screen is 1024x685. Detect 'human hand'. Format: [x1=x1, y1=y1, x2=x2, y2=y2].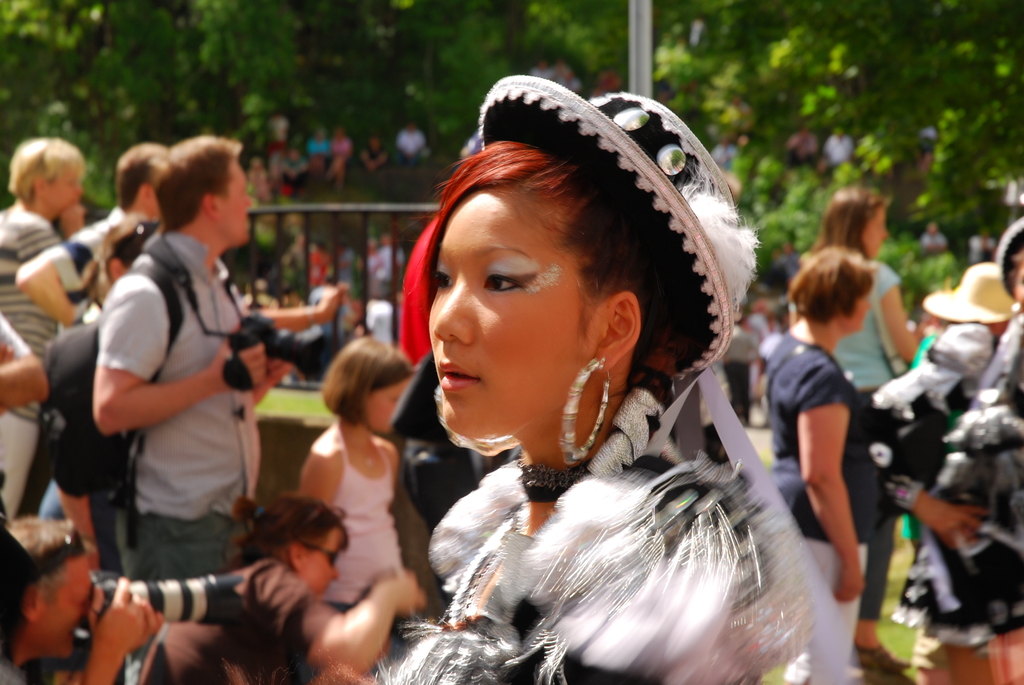
[x1=316, y1=280, x2=352, y2=319].
